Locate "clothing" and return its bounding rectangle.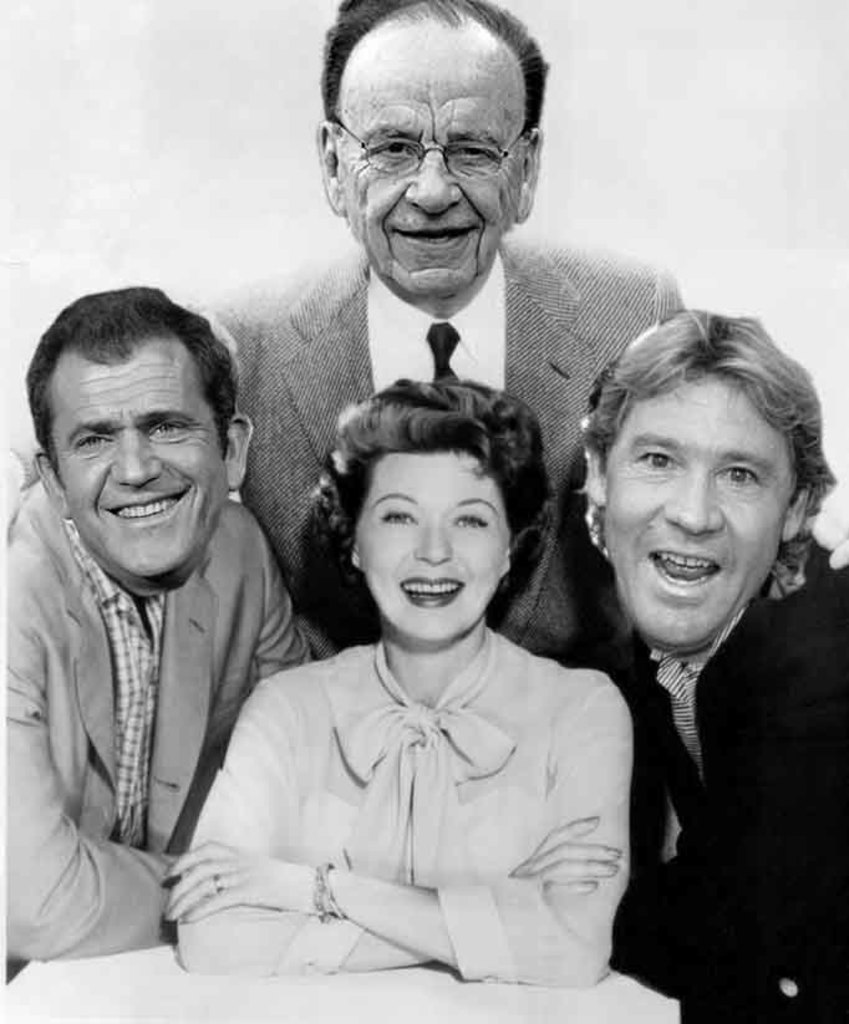
detection(162, 233, 691, 669).
